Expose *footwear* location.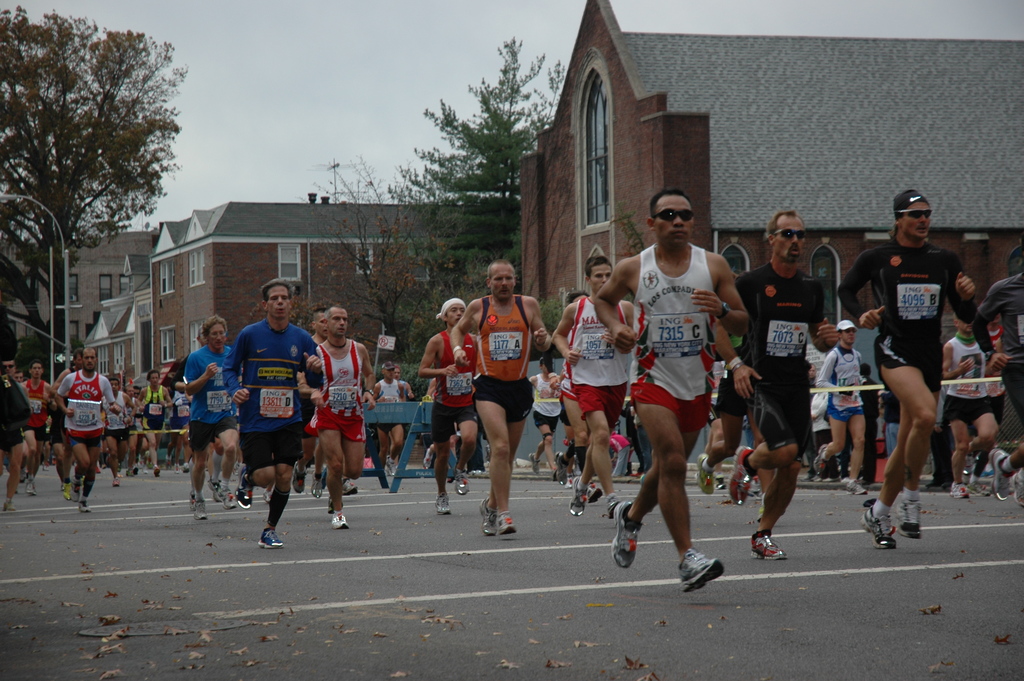
Exposed at 729,445,754,505.
